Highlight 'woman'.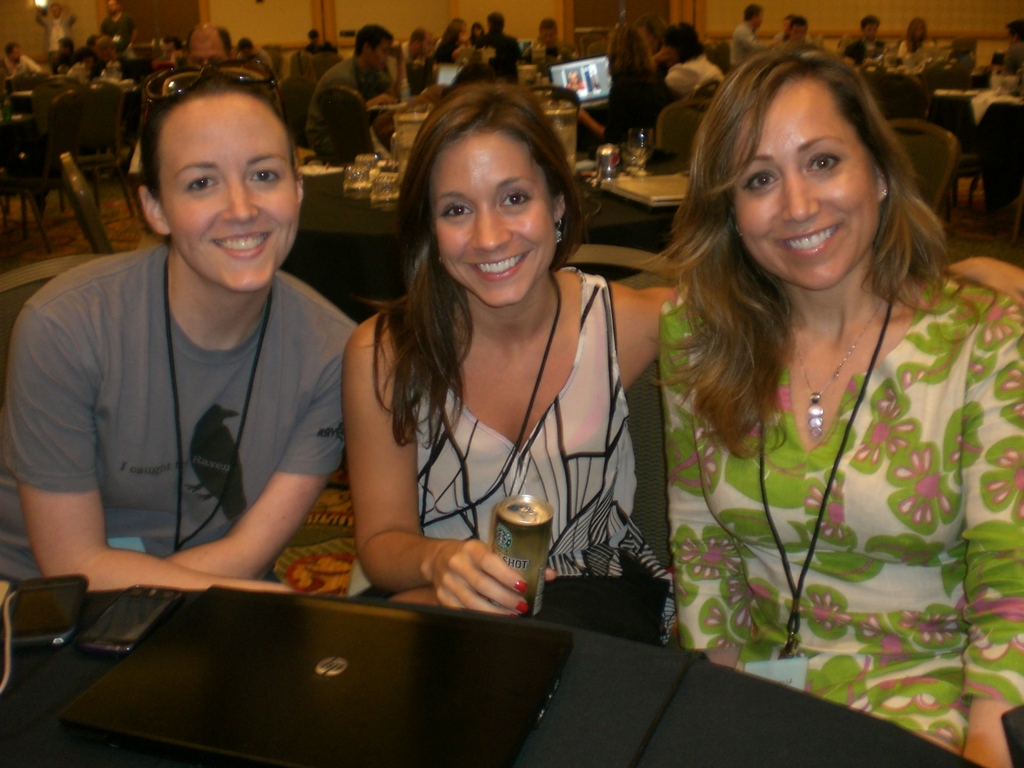
Highlighted region: {"x1": 324, "y1": 72, "x2": 701, "y2": 648}.
